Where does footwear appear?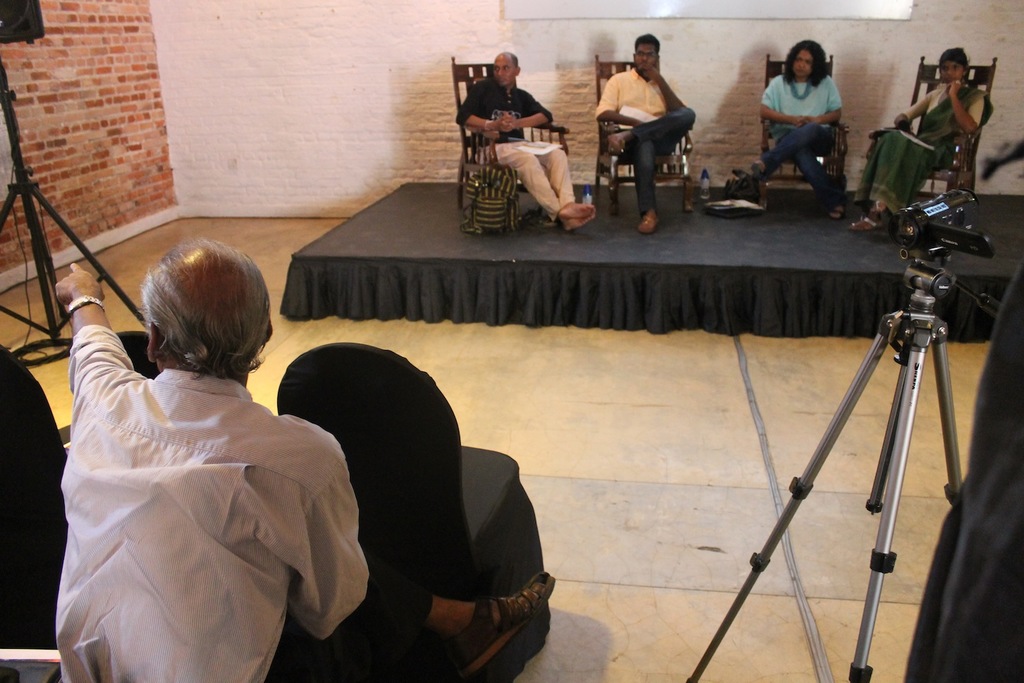
Appears at <region>828, 200, 846, 217</region>.
